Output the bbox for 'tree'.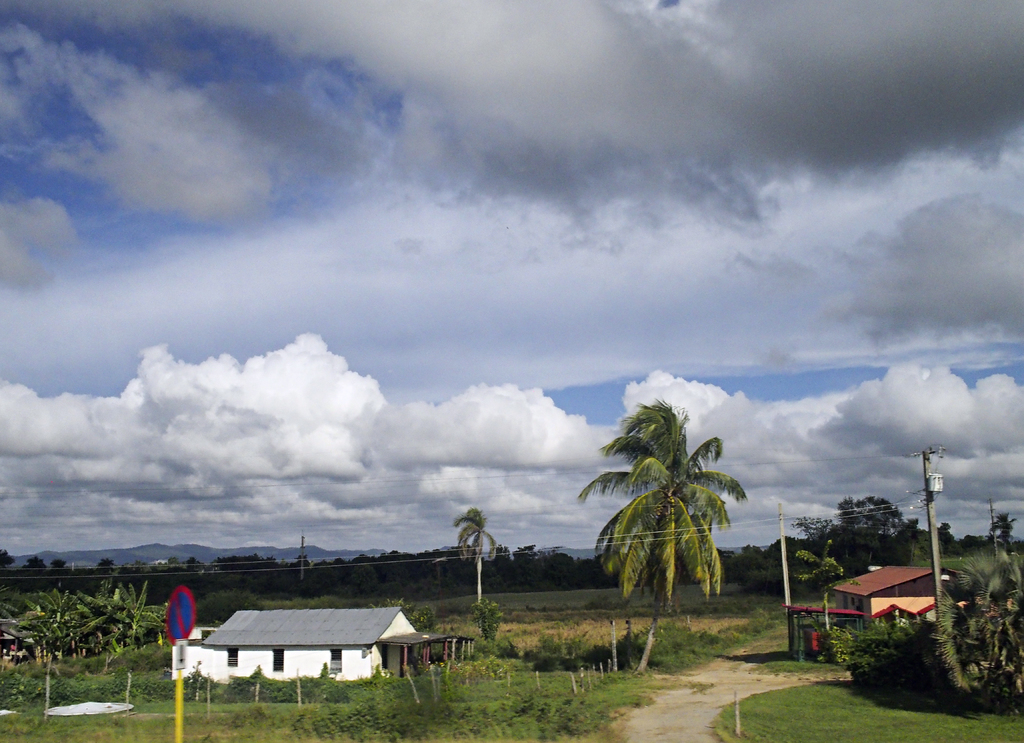
944/543/1023/675.
